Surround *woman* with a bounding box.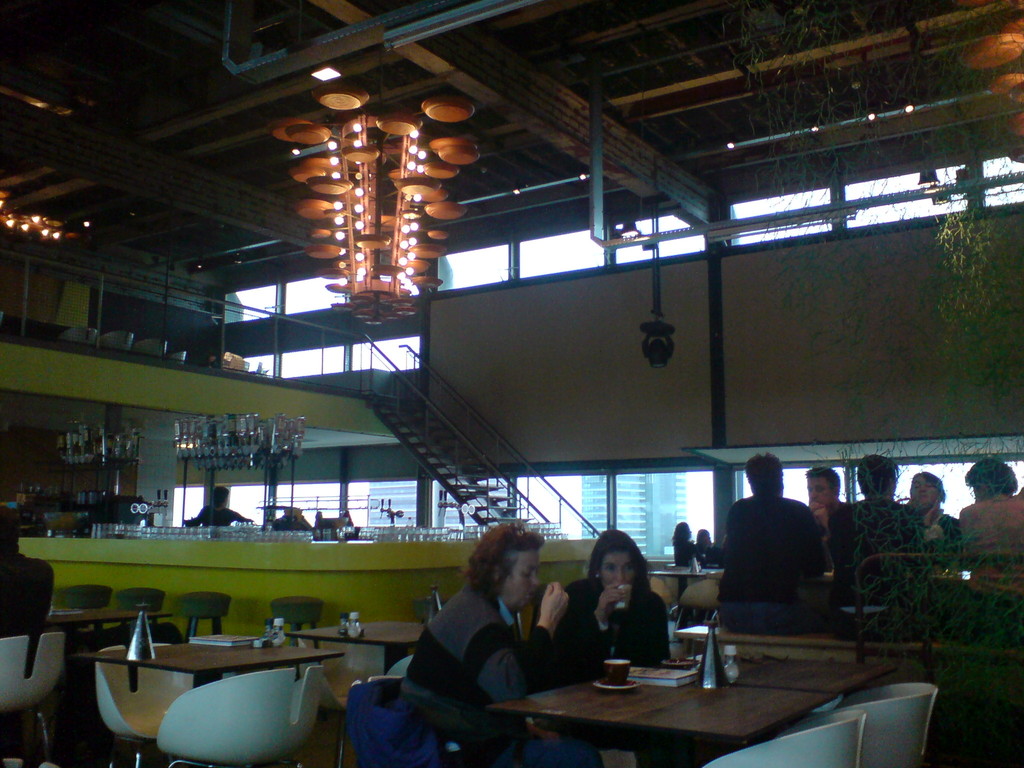
543,536,676,767.
